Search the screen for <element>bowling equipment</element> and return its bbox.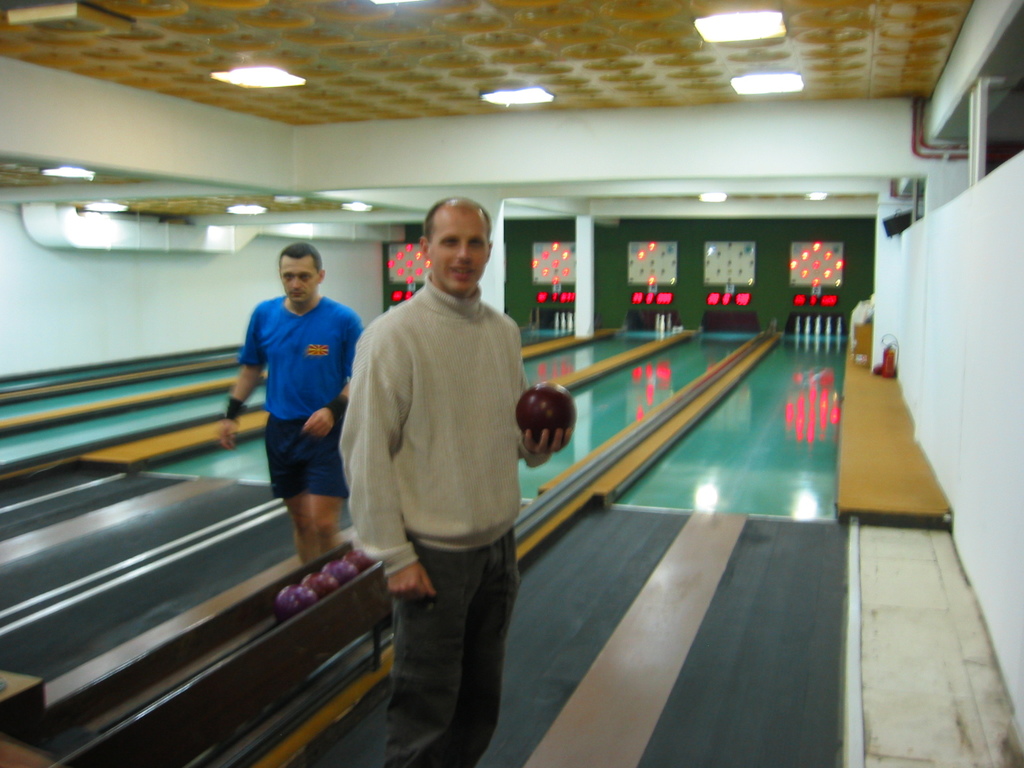
Found: x1=568, y1=309, x2=576, y2=335.
